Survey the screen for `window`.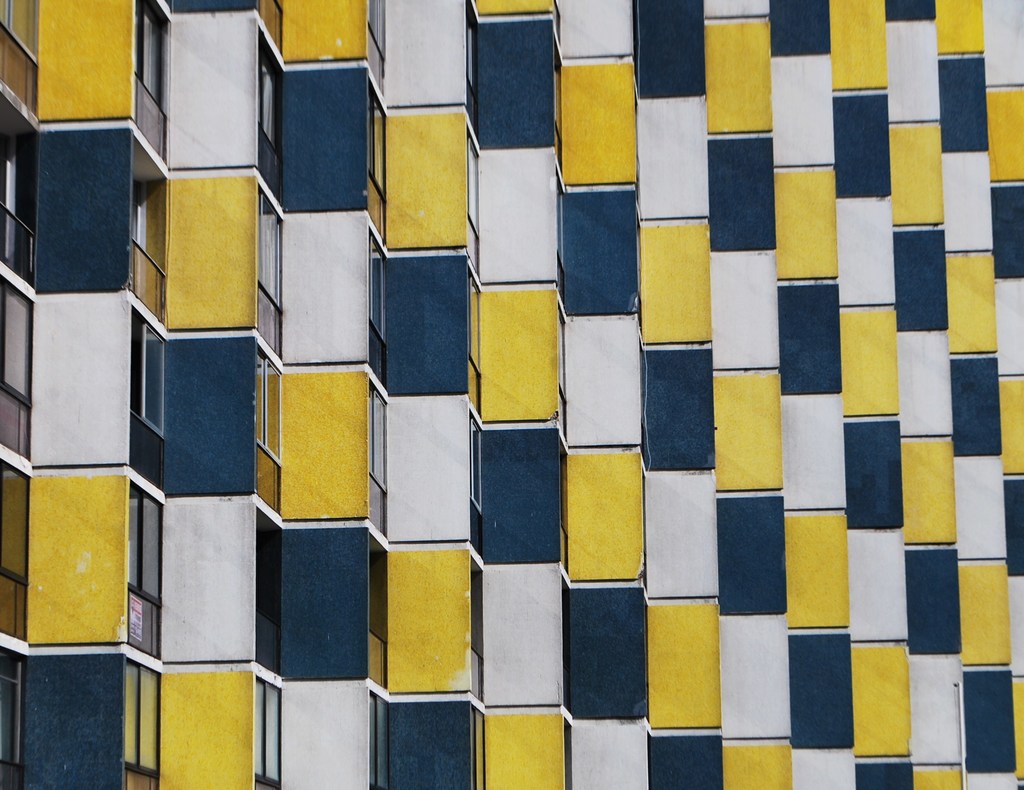
Survey found: 468,137,483,265.
